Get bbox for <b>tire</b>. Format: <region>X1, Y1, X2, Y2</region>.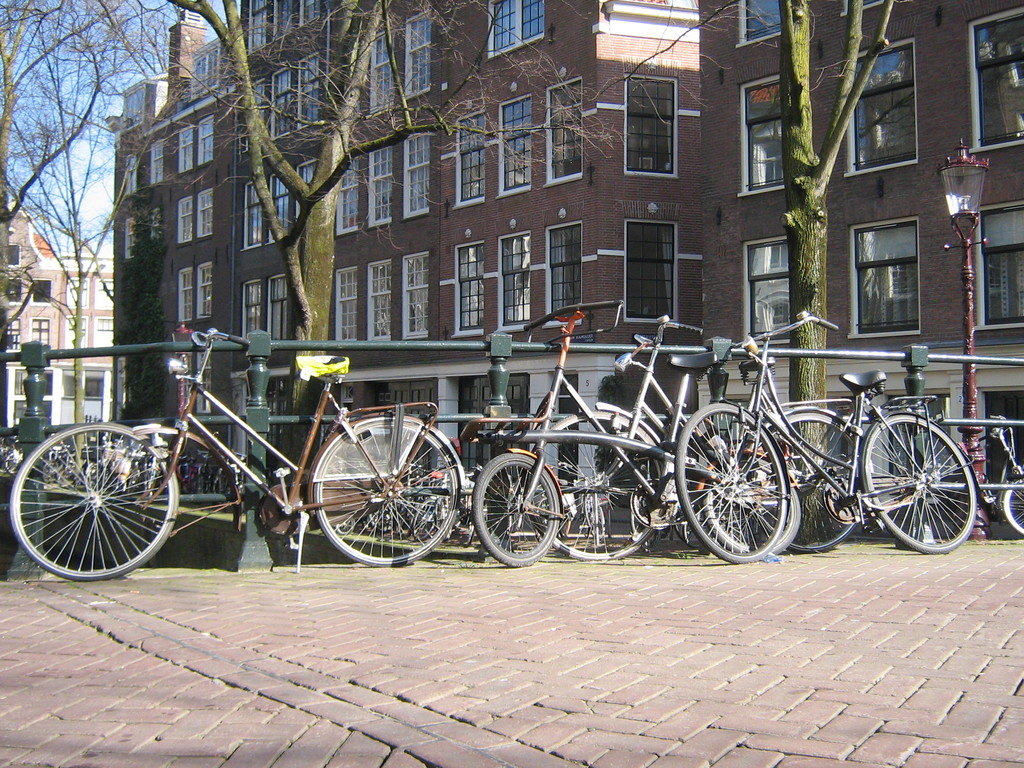
<region>1004, 479, 1023, 536</region>.
